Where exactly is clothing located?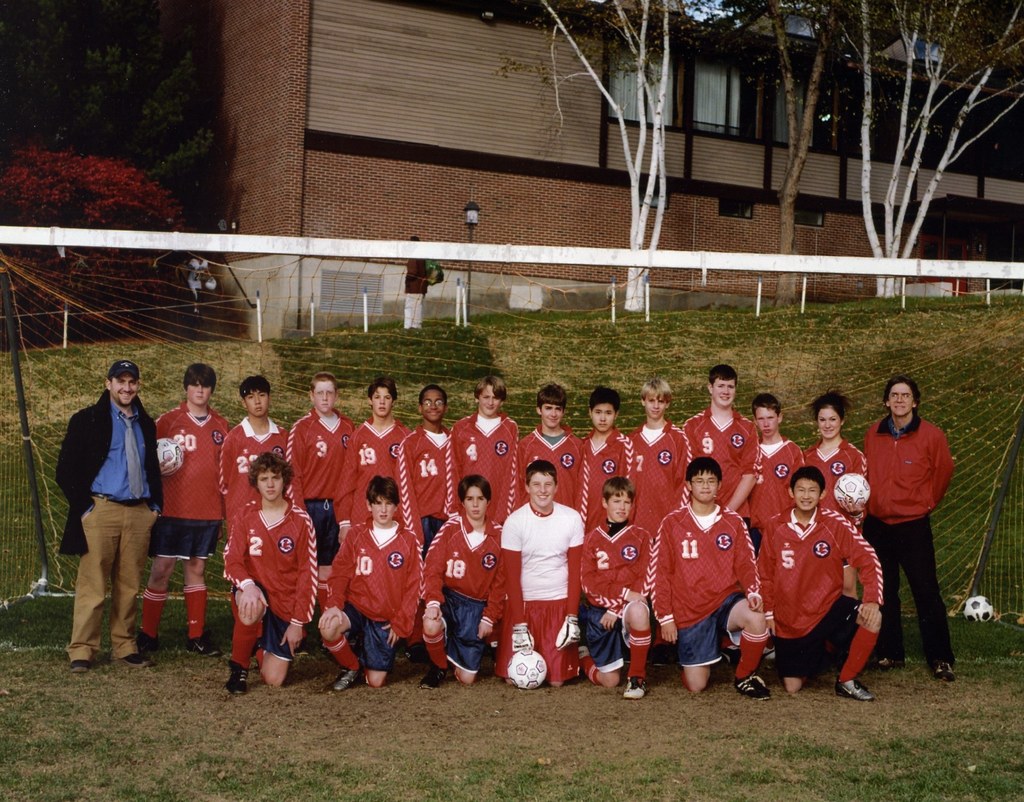
Its bounding box is x1=505 y1=497 x2=589 y2=675.
